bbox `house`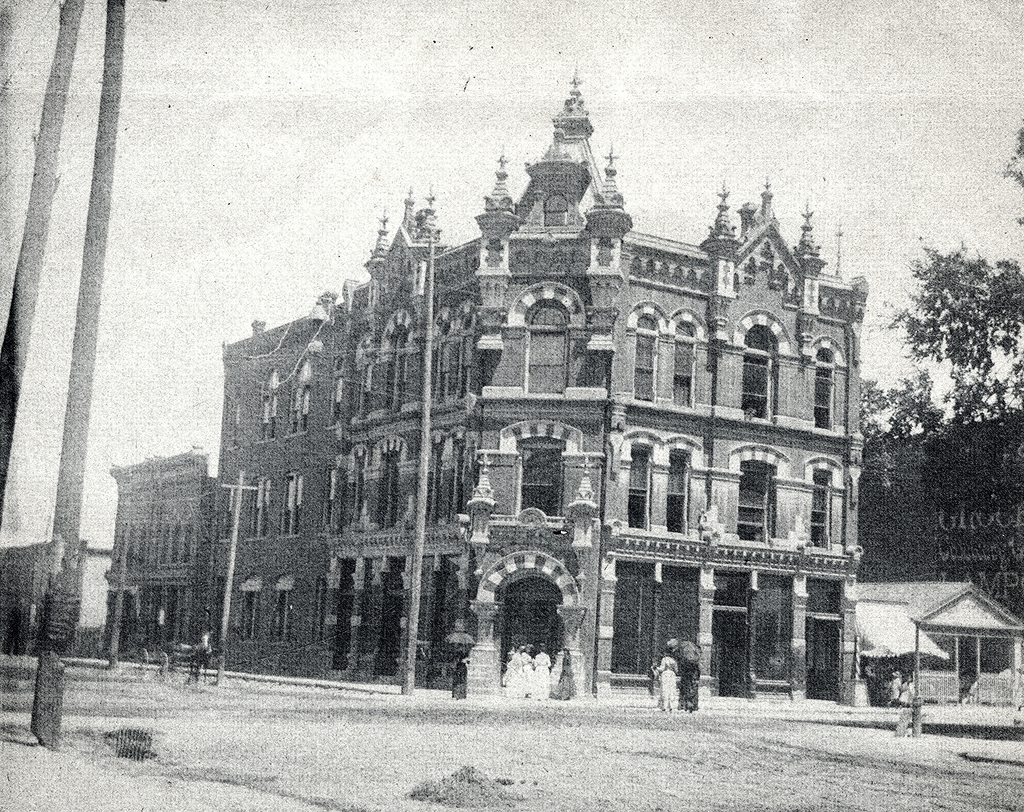
bbox=[208, 63, 867, 706]
